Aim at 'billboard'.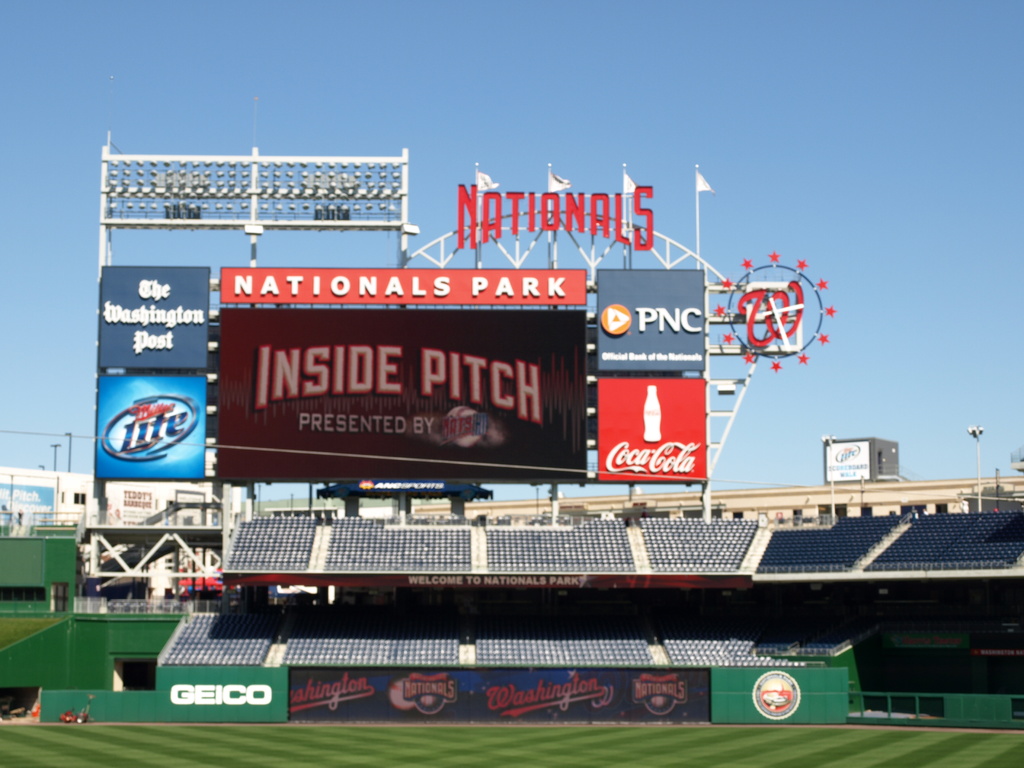
Aimed at BBox(212, 302, 591, 491).
